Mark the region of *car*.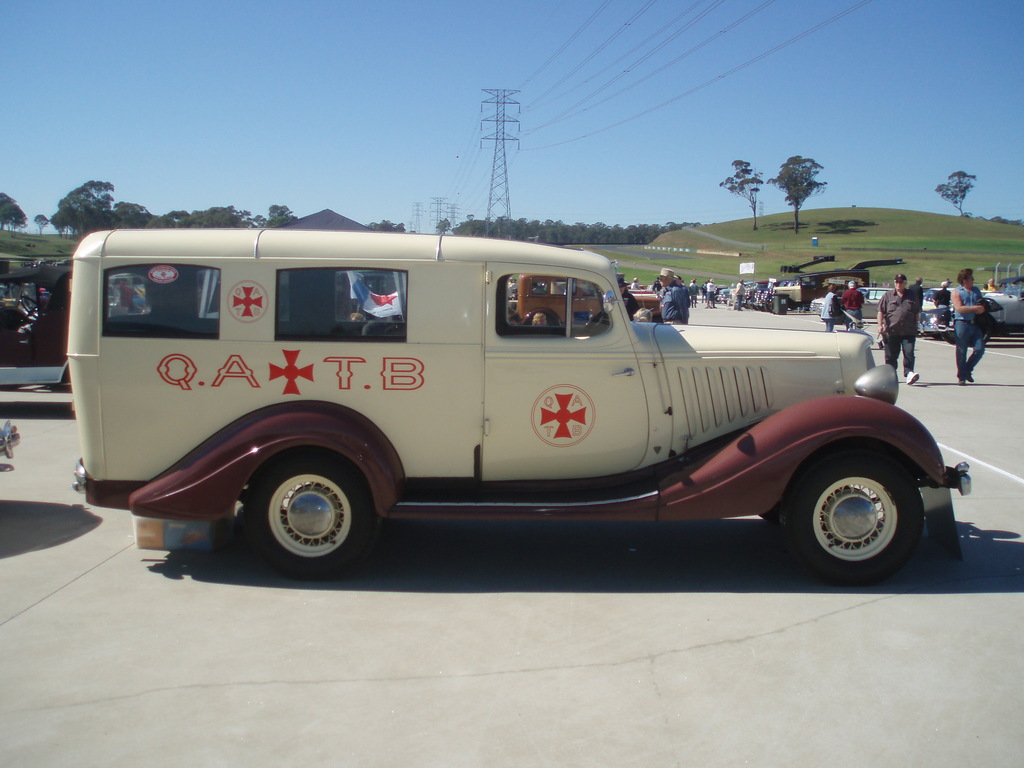
Region: 0,268,73,388.
